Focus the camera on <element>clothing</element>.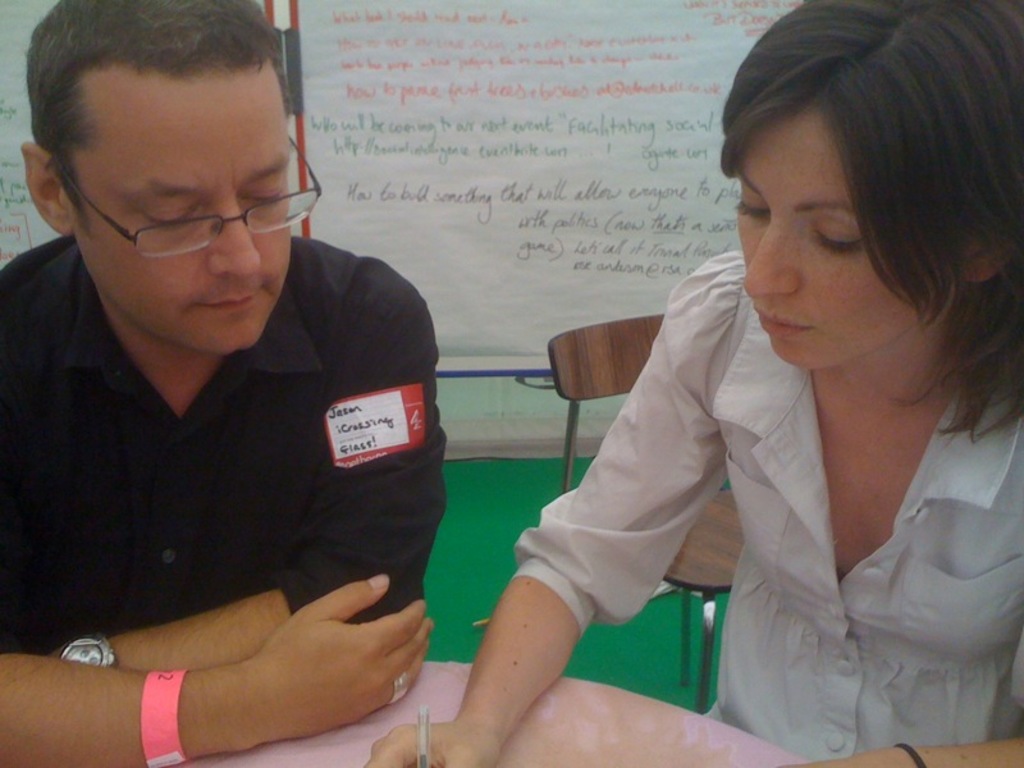
Focus region: <box>17,212,465,723</box>.
